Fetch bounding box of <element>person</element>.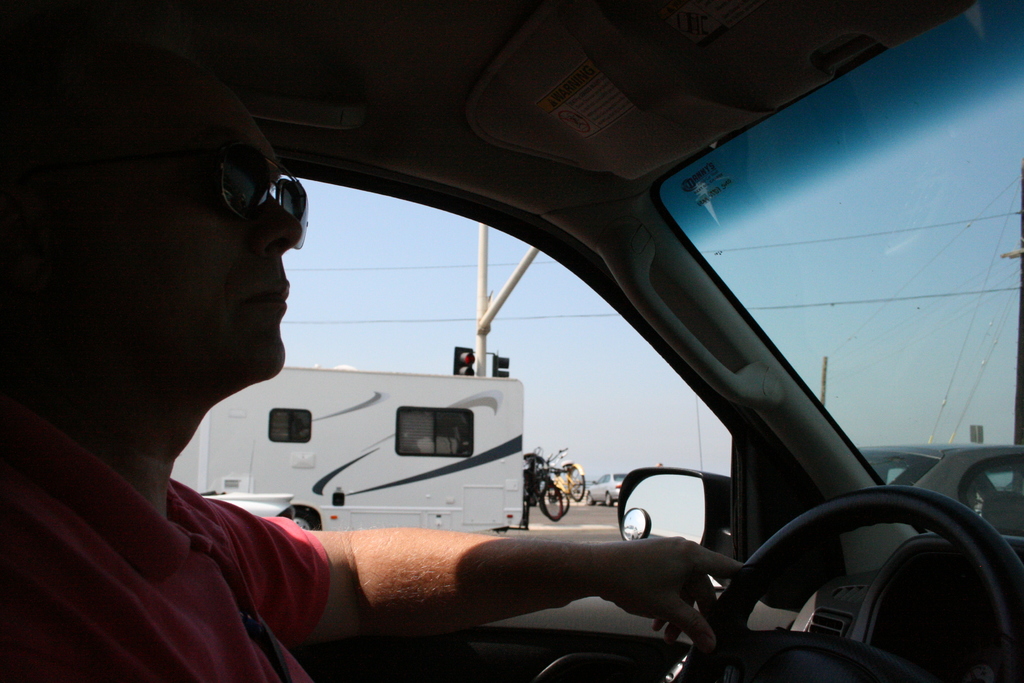
Bbox: [left=0, top=31, right=775, bottom=682].
